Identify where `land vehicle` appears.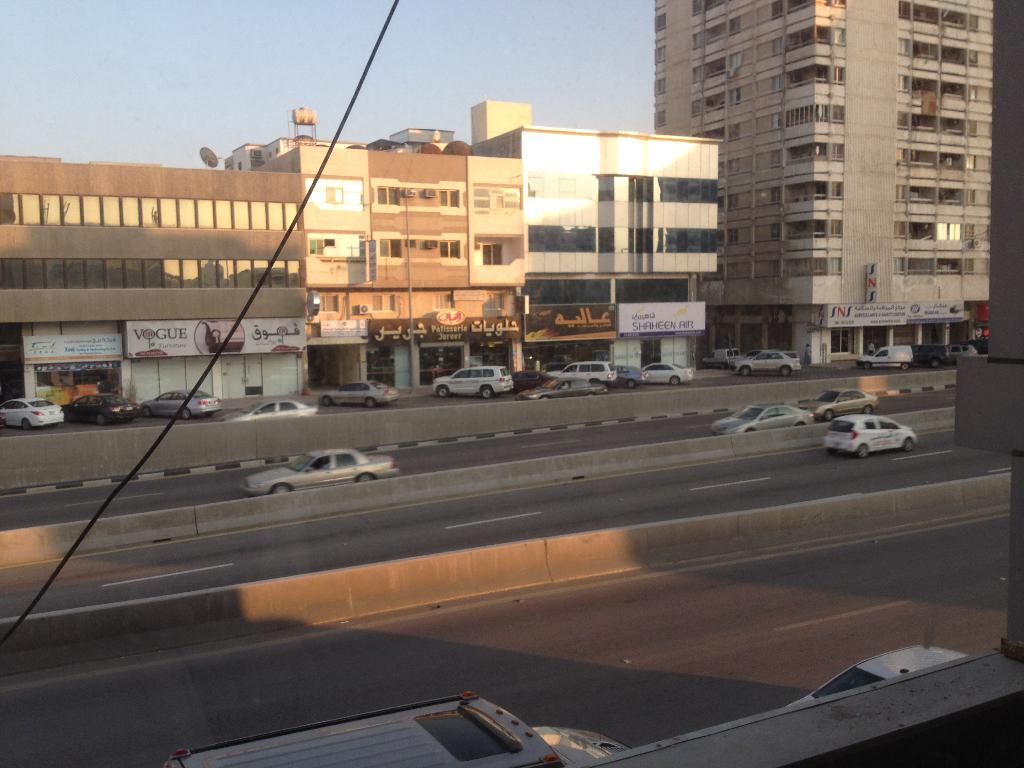
Appears at BBox(822, 413, 918, 460).
